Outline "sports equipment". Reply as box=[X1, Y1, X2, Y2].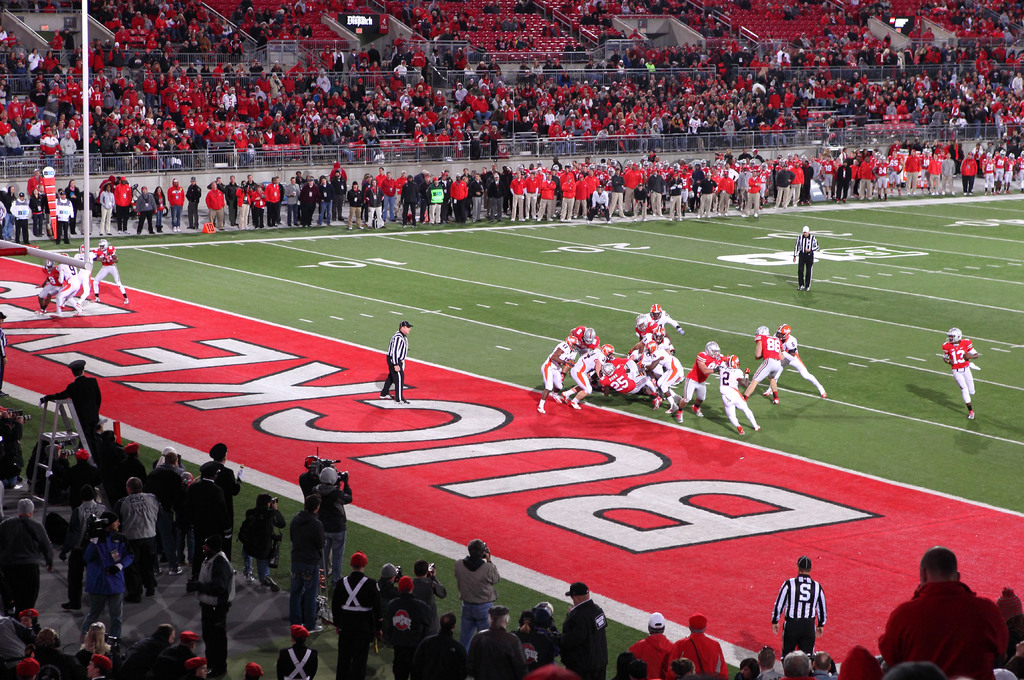
box=[646, 301, 663, 324].
